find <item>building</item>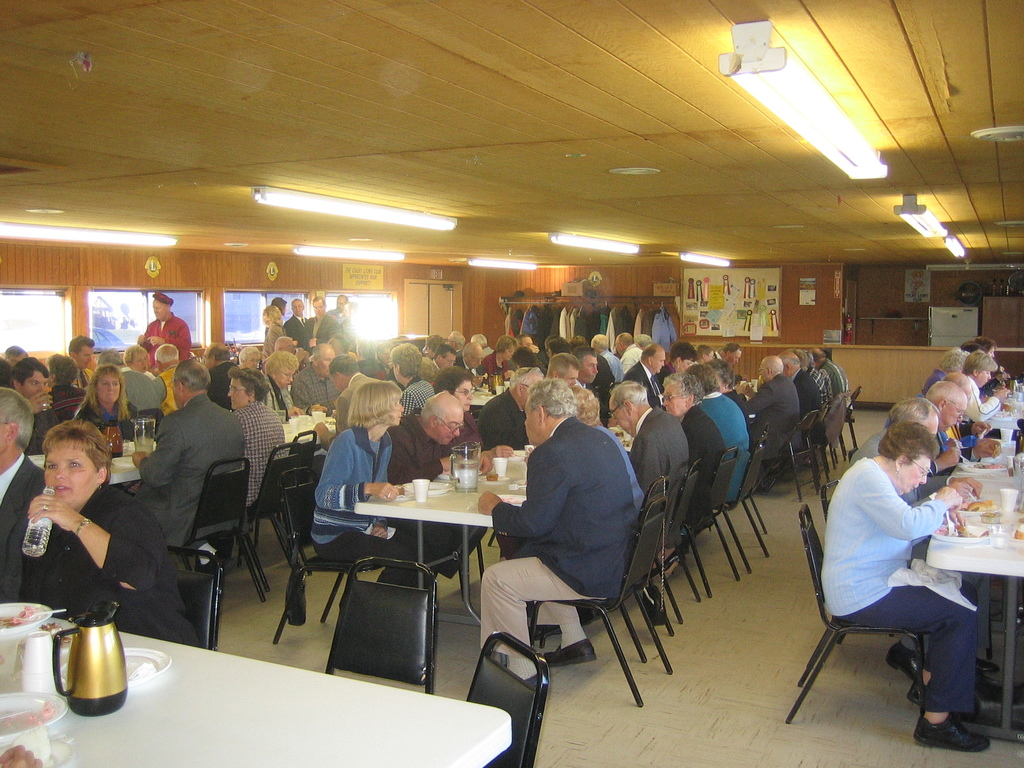
BBox(0, 0, 1023, 767)
